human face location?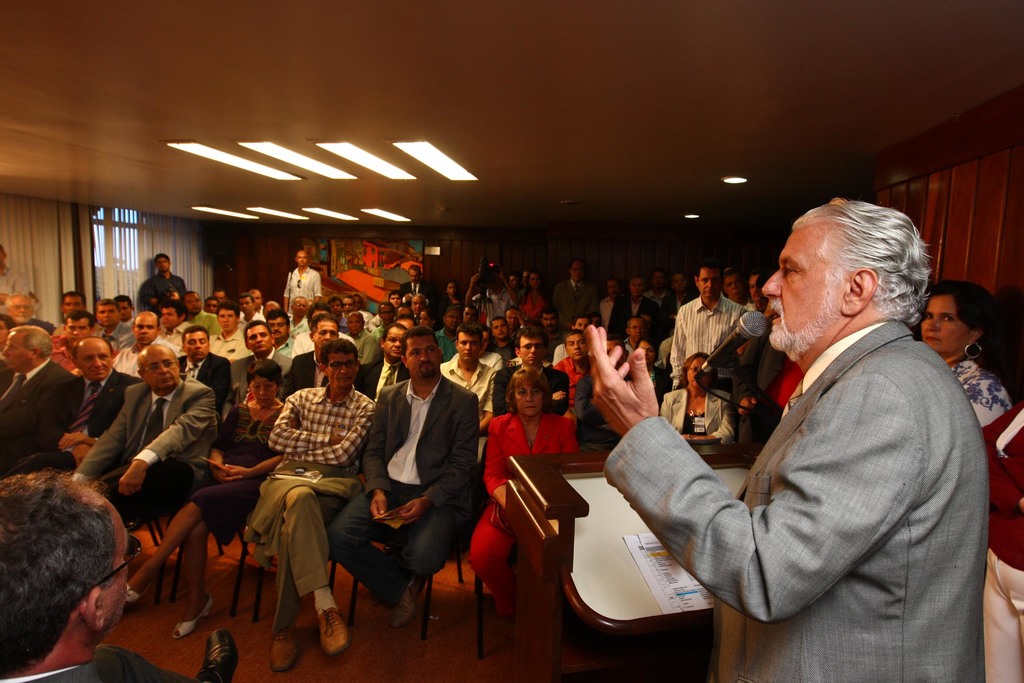
<box>630,278,642,297</box>
